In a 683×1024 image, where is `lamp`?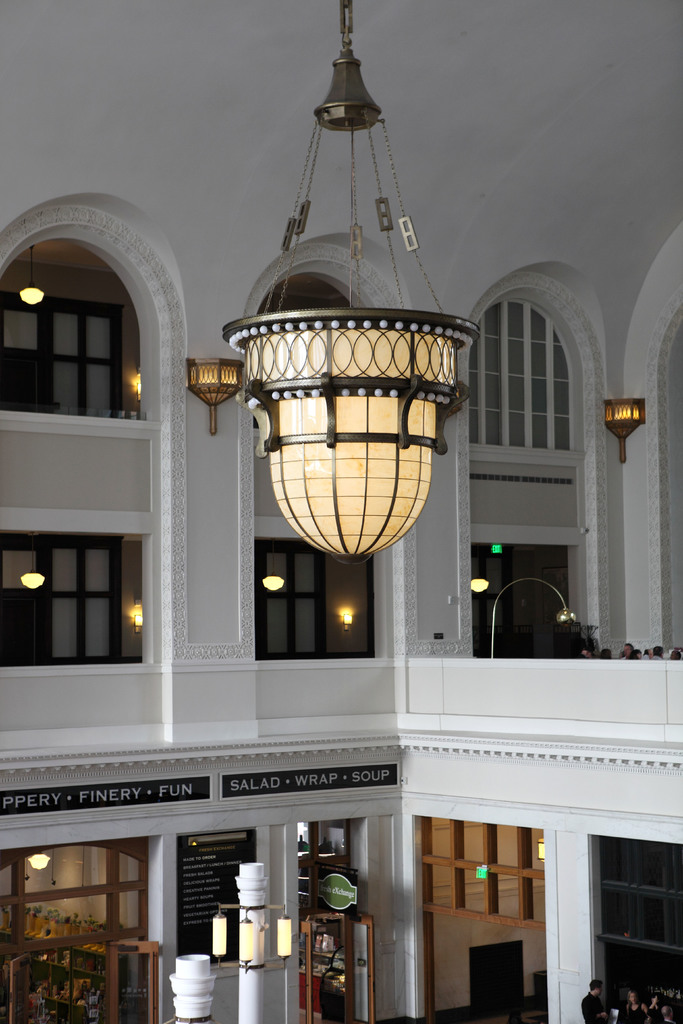
[x1=131, y1=368, x2=145, y2=403].
